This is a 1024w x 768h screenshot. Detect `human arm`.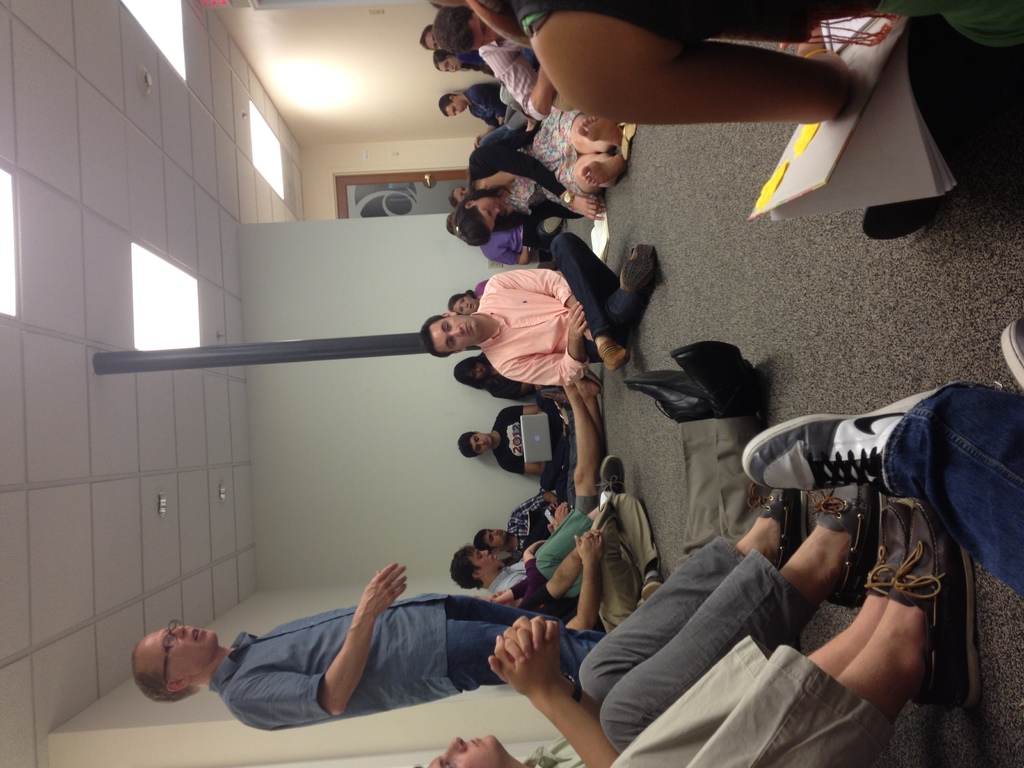
BBox(496, 450, 554, 483).
